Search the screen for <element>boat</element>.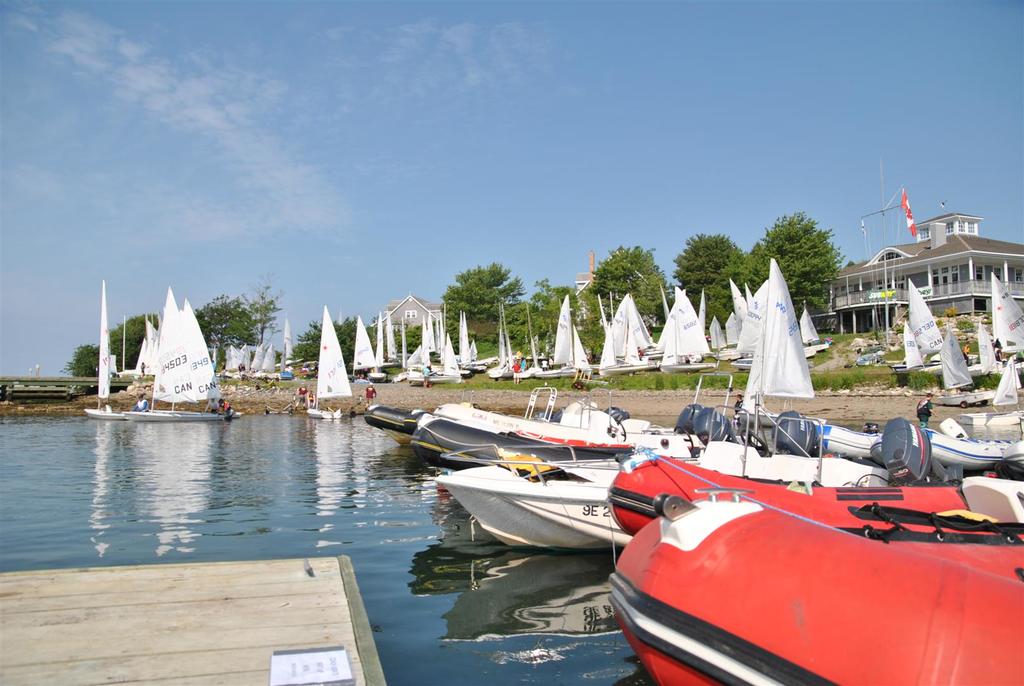
Found at pyautogui.locateOnScreen(883, 349, 946, 377).
